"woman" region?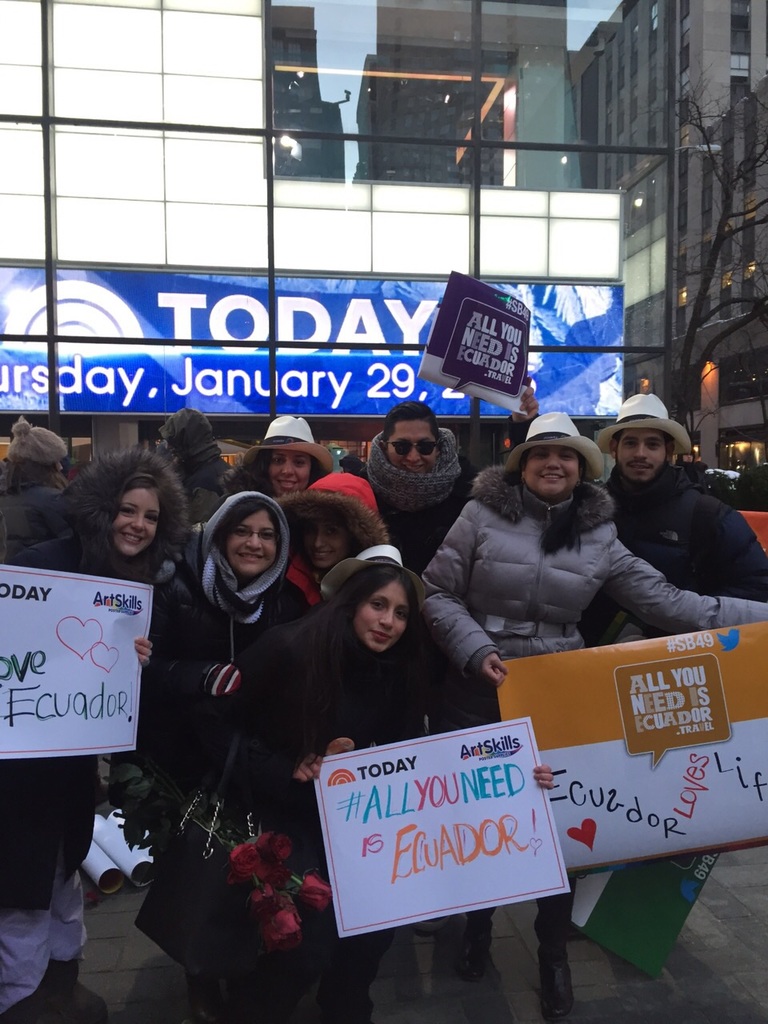
x1=422 y1=410 x2=767 y2=1023
